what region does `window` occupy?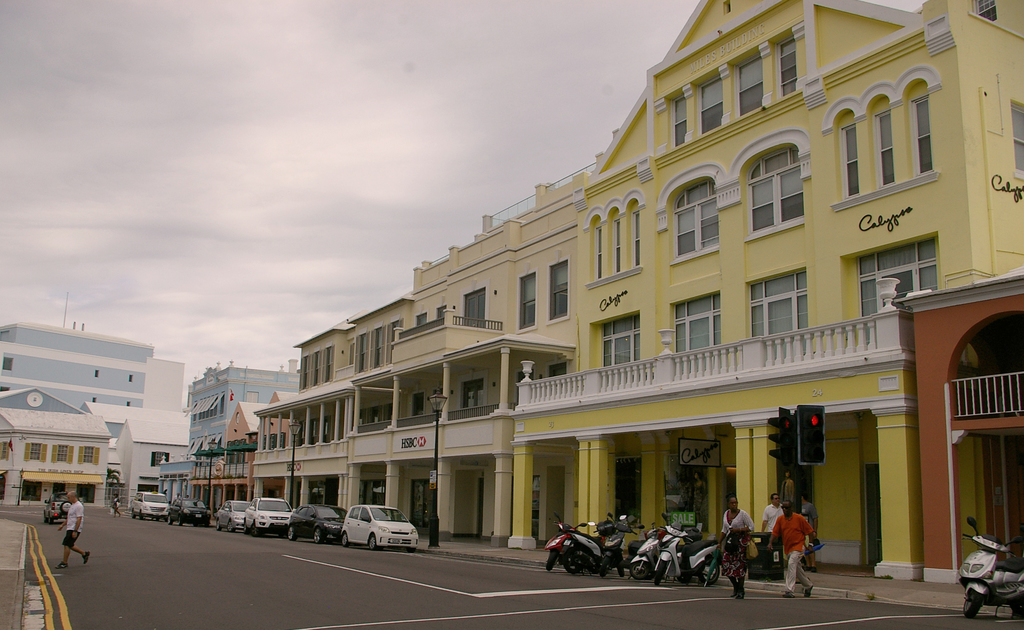
<region>462, 293, 483, 326</region>.
